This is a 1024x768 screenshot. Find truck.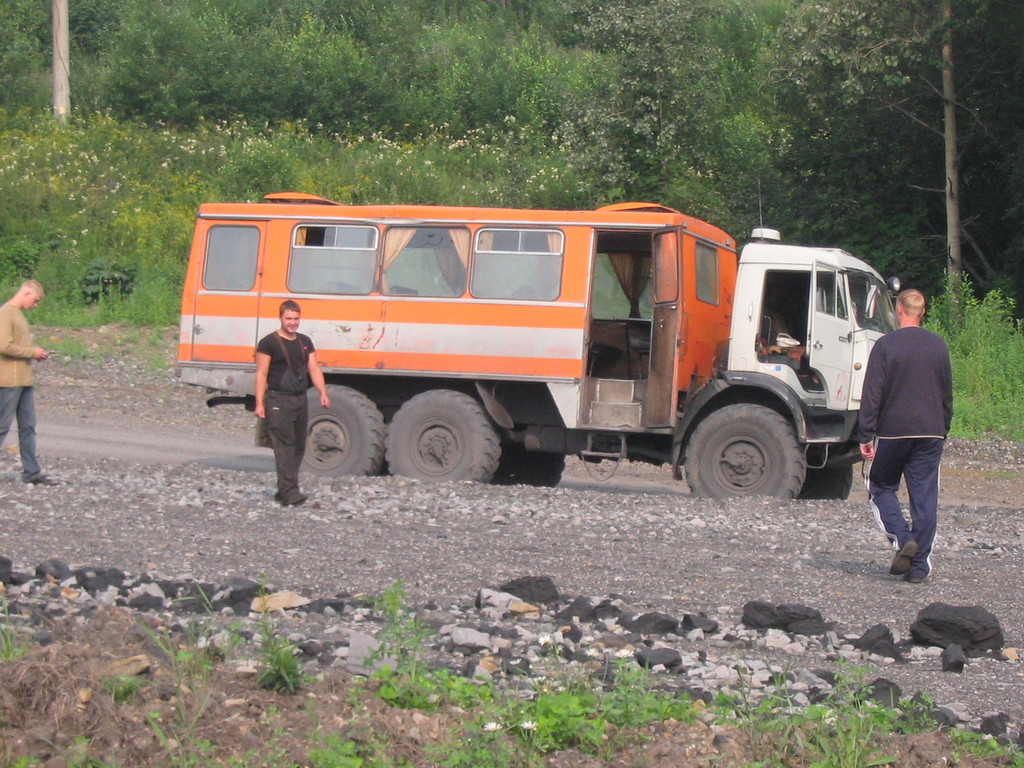
Bounding box: rect(152, 193, 931, 513).
